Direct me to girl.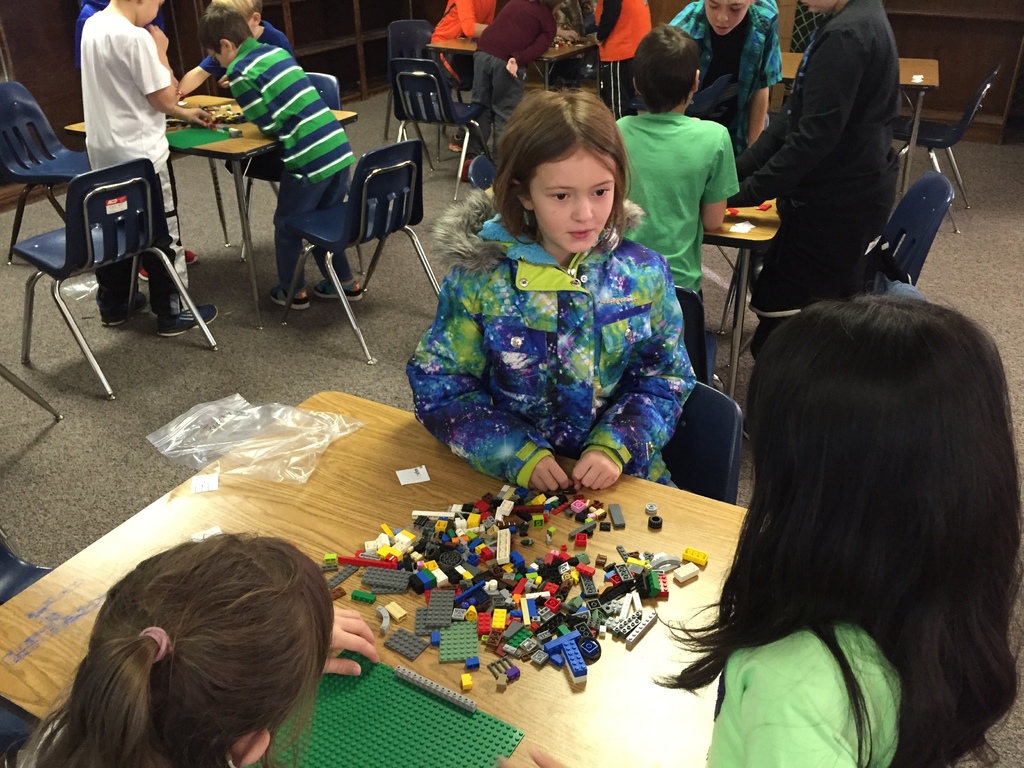
Direction: [4, 531, 381, 767].
